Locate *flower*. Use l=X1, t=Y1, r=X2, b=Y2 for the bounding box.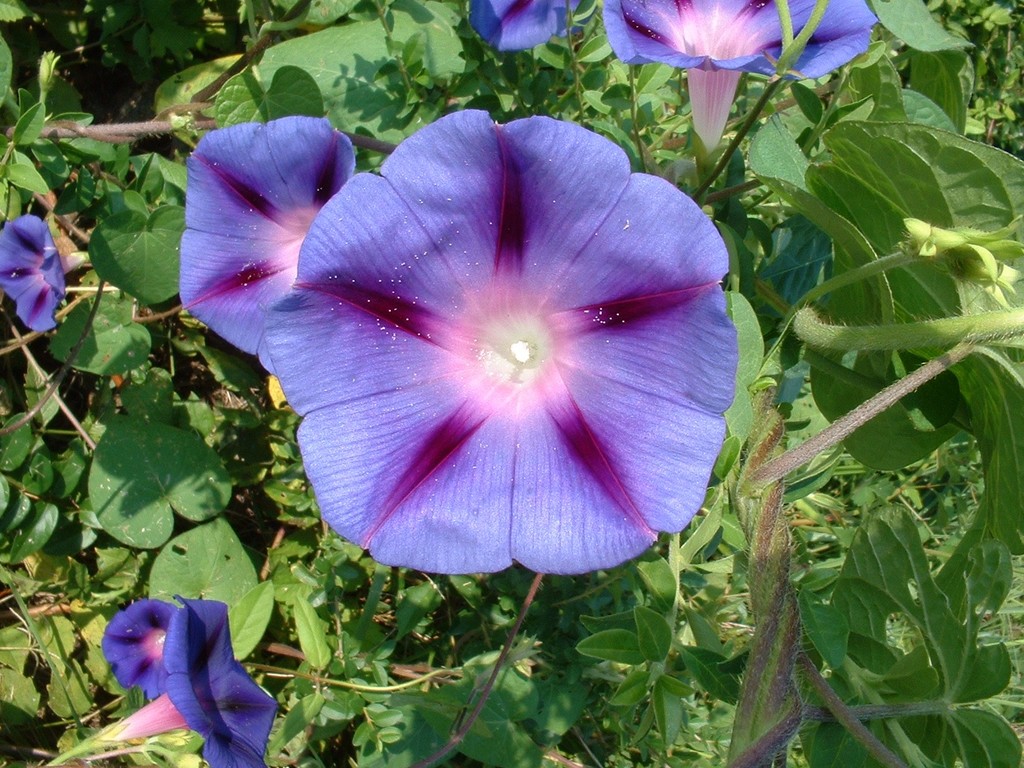
l=99, t=595, r=178, b=705.
